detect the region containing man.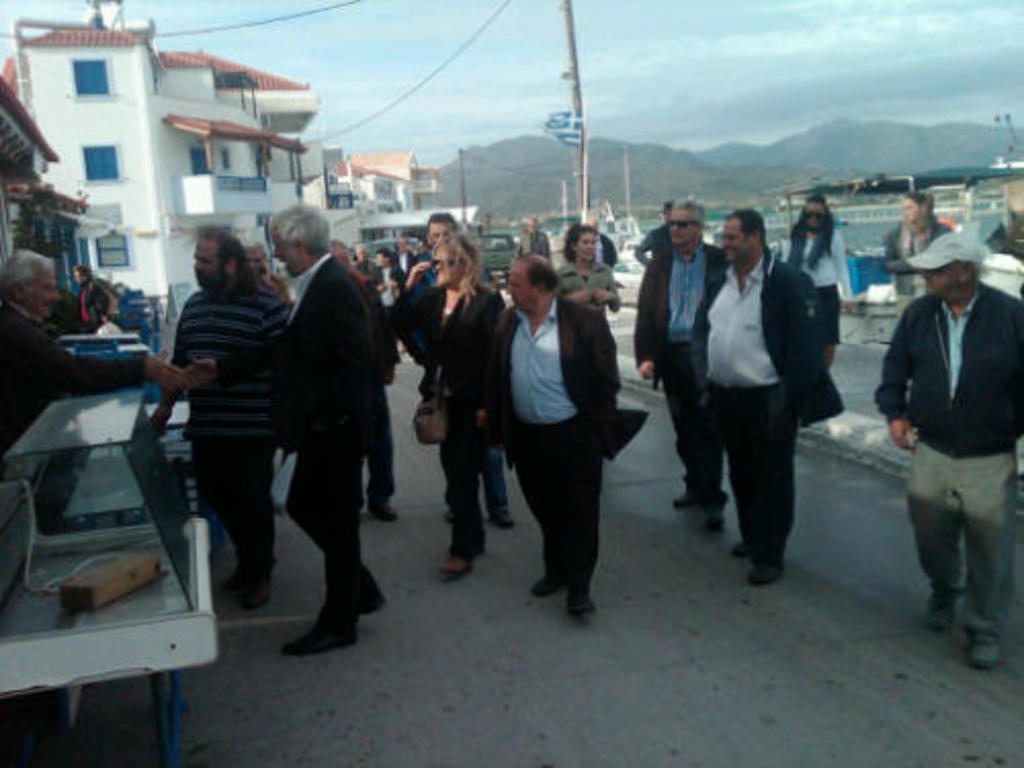
(633,197,733,535).
